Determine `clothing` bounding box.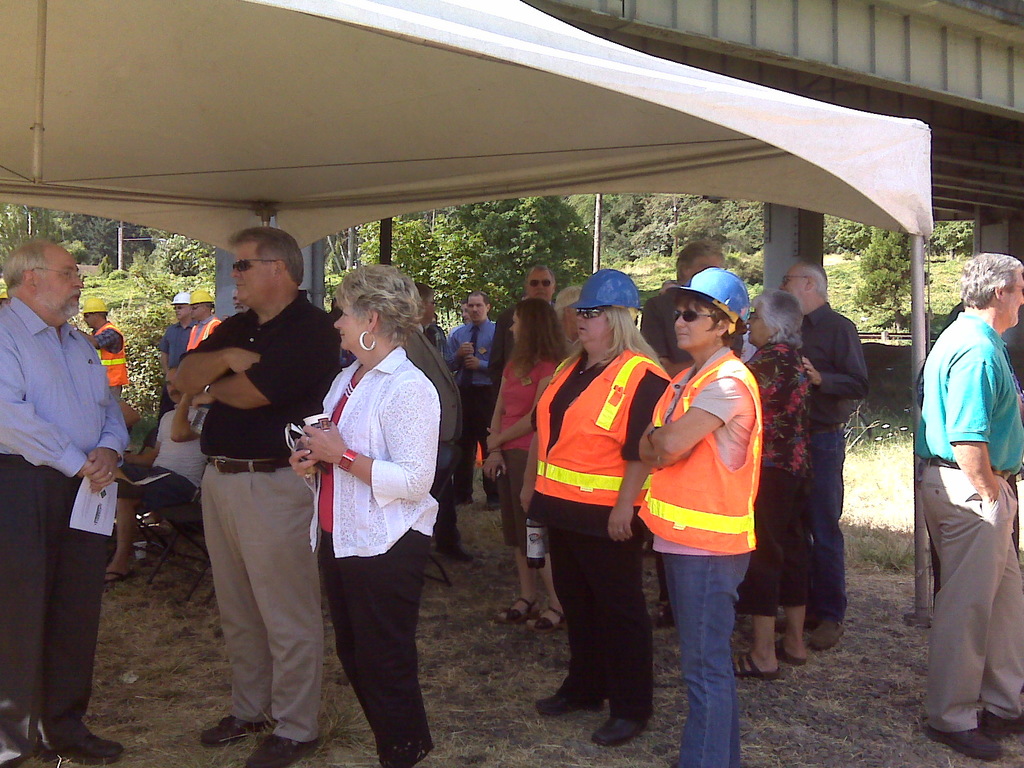
Determined: crop(794, 297, 870, 617).
